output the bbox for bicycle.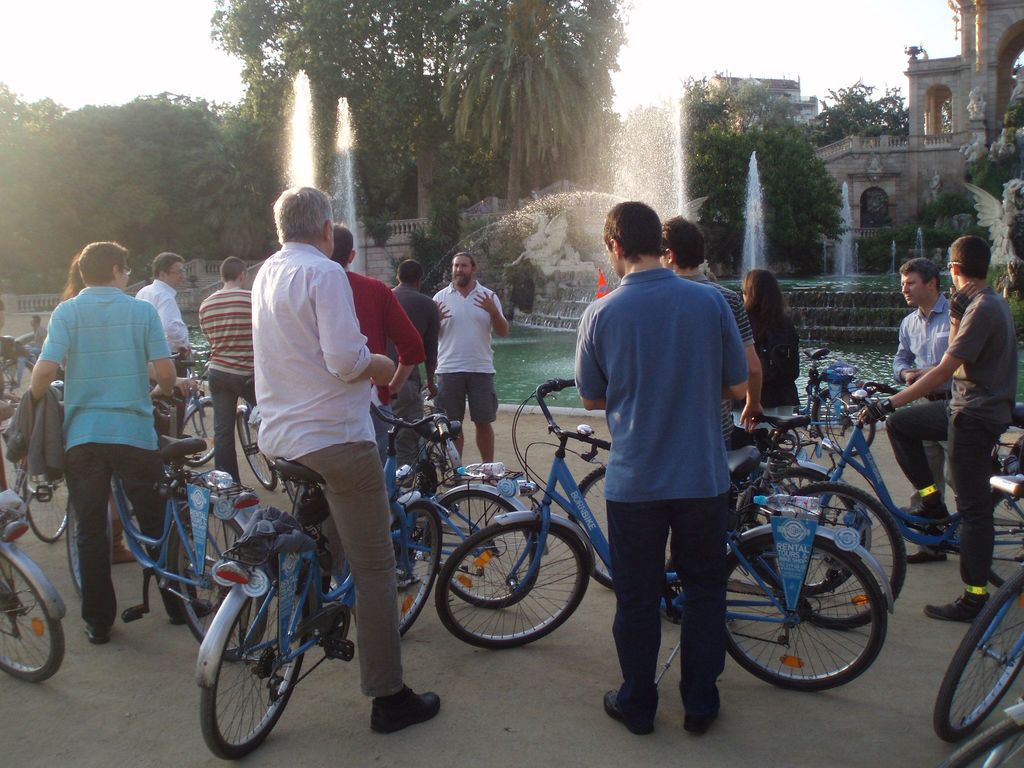
[935,558,1023,748].
